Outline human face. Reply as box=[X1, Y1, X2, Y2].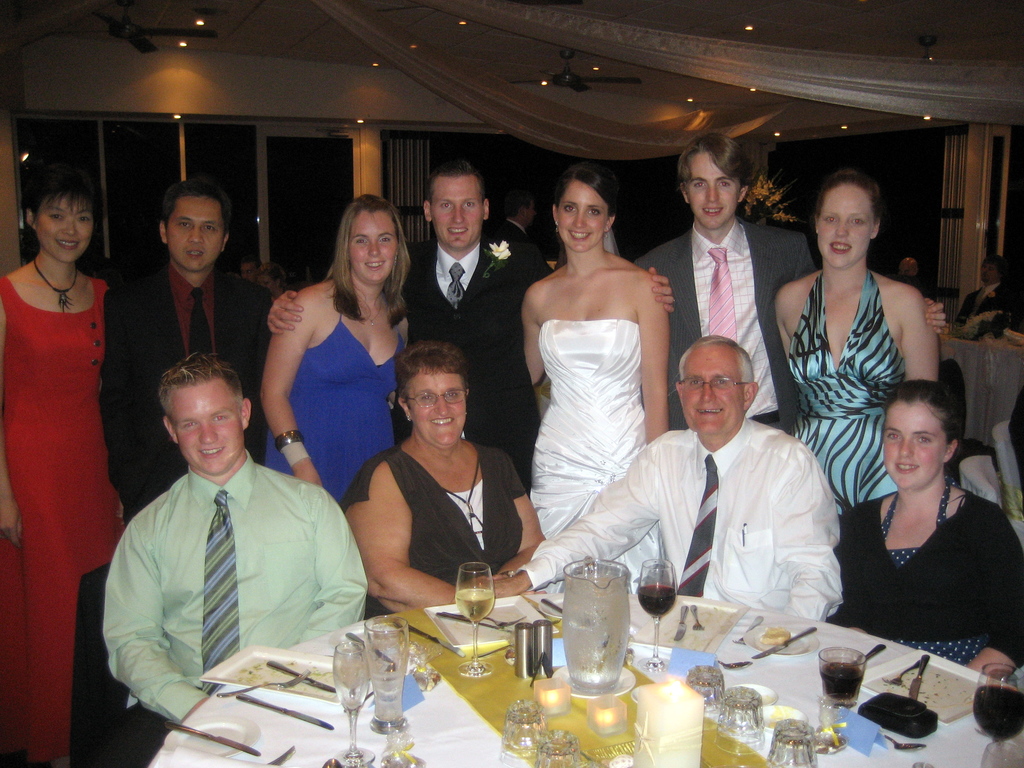
box=[35, 197, 96, 258].
